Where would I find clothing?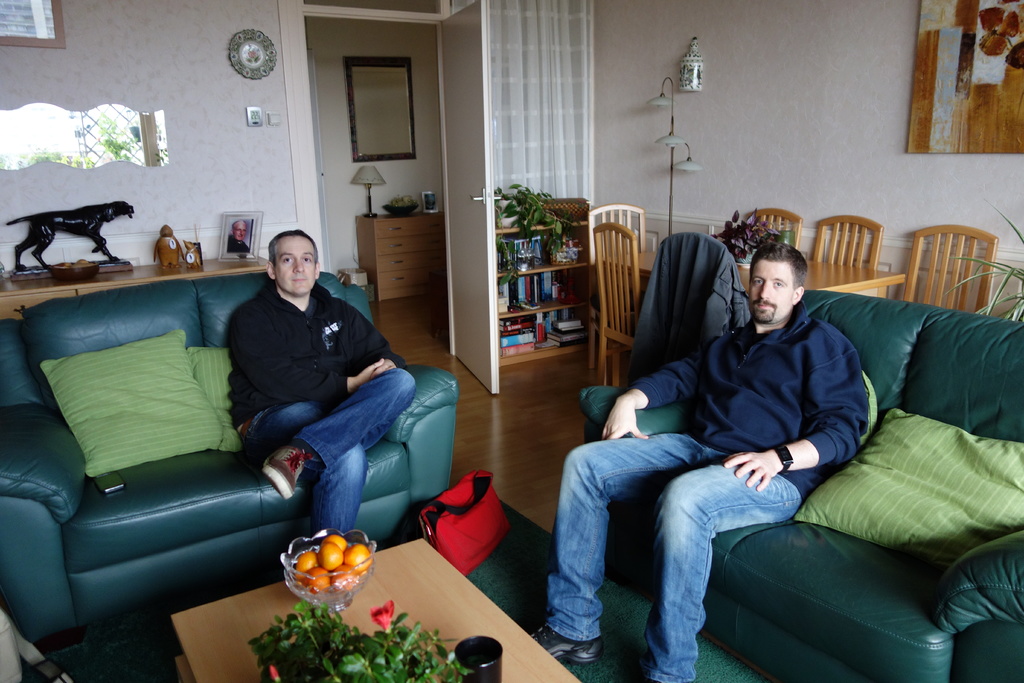
At detection(225, 278, 415, 539).
